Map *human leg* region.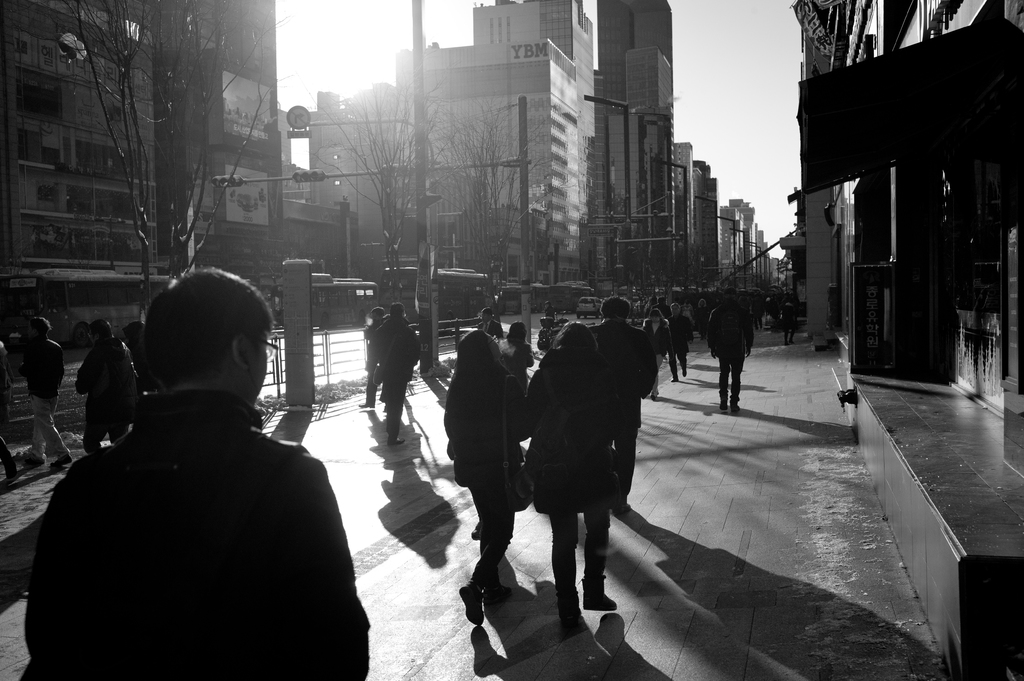
Mapped to 585, 508, 611, 611.
